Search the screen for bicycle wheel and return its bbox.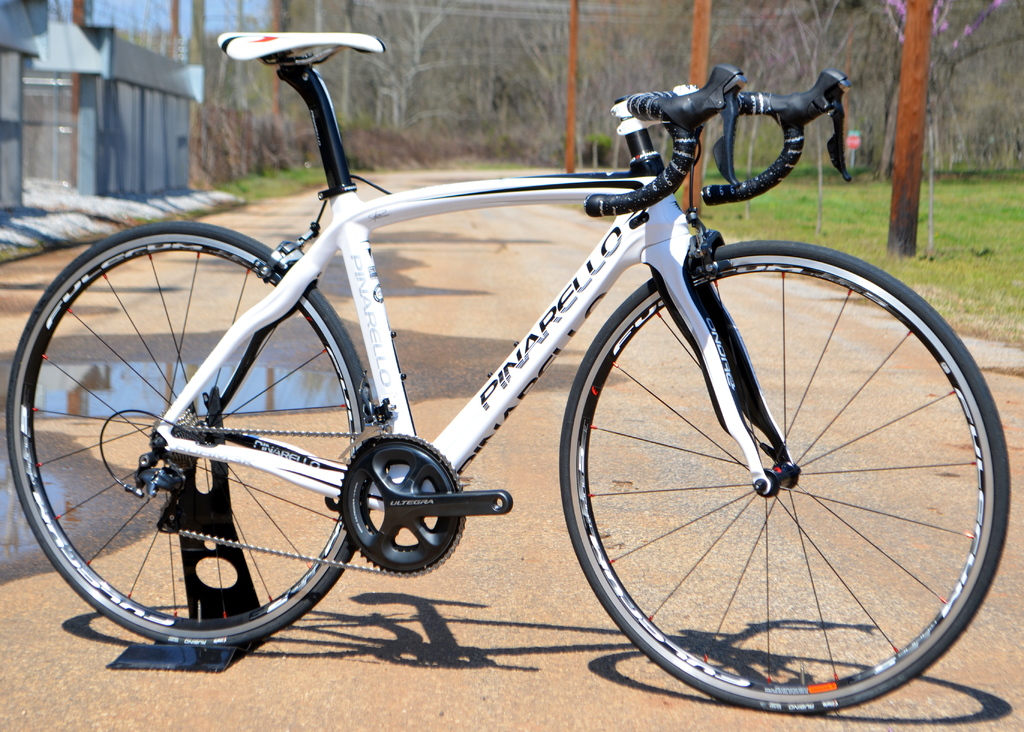
Found: 17,248,408,671.
